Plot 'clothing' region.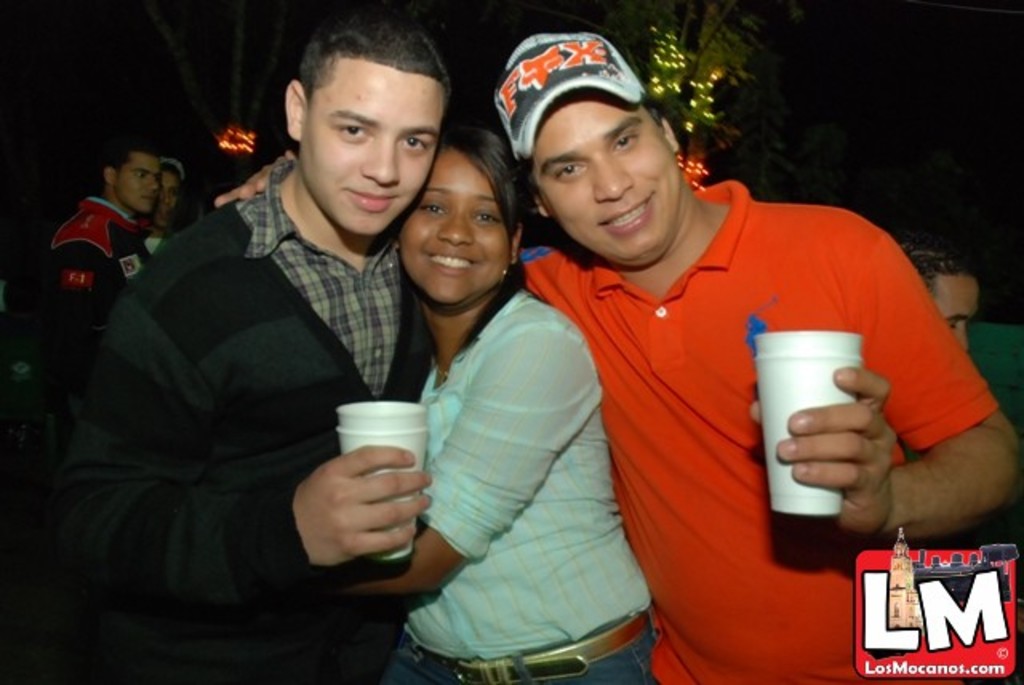
Plotted at [518, 179, 1000, 683].
